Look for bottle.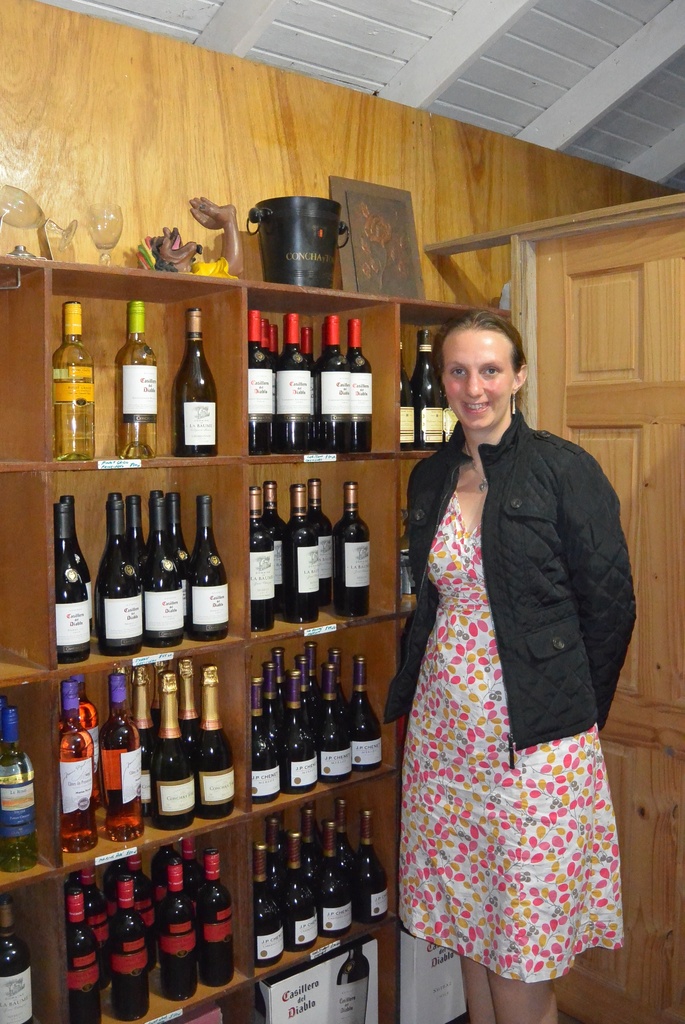
Found: 154, 842, 180, 898.
